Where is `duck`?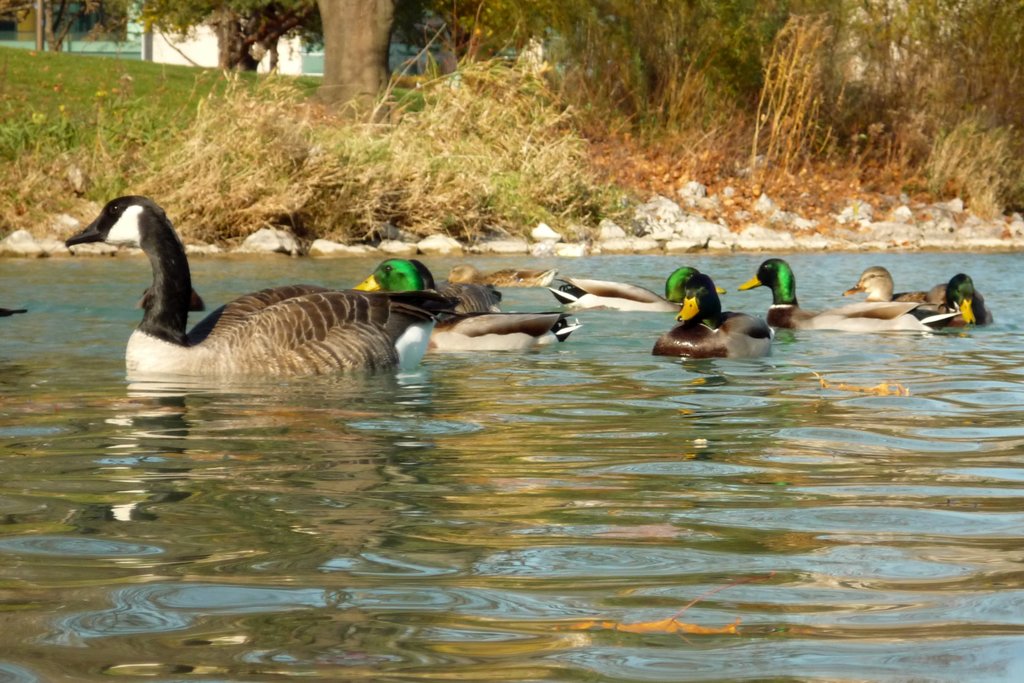
bbox=(662, 271, 757, 358).
